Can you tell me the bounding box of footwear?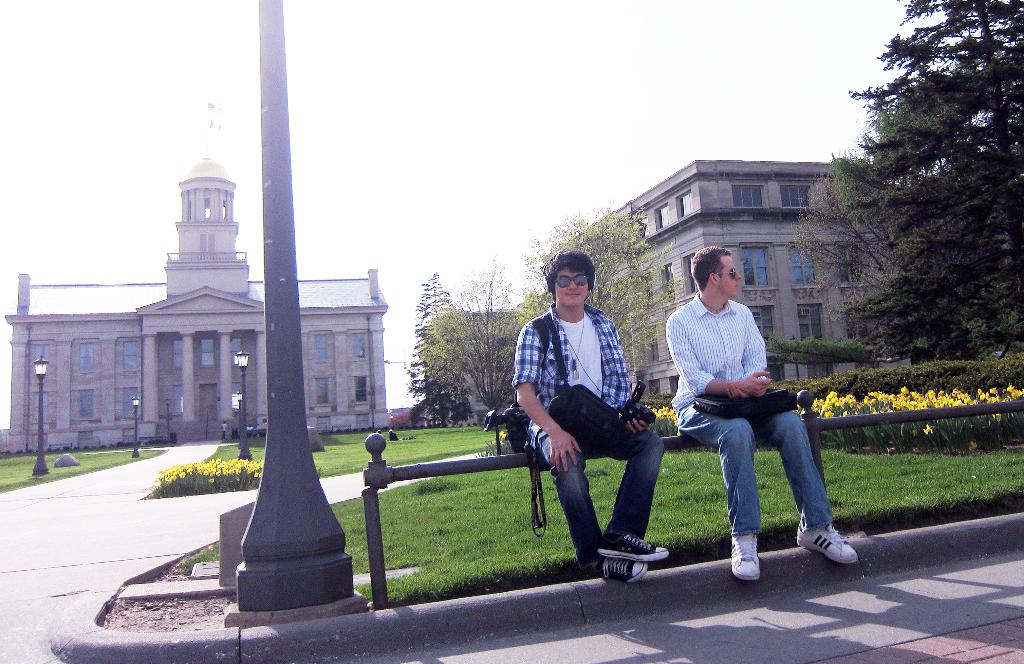
box=[796, 518, 858, 567].
